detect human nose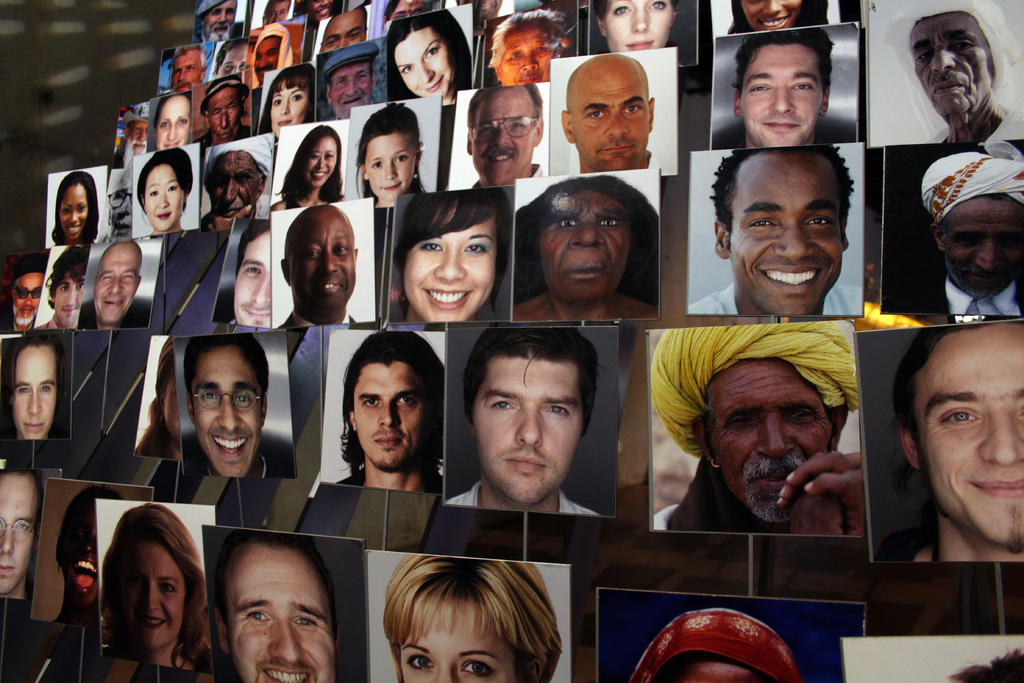
Rect(417, 60, 435, 83)
